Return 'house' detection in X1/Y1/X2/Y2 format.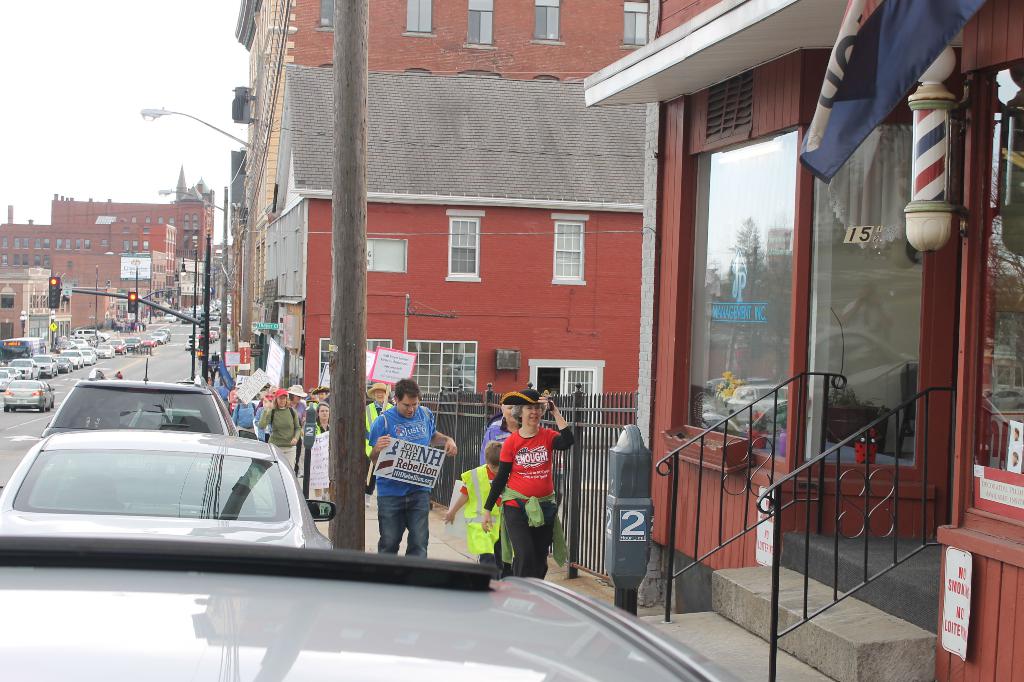
49/195/213/266.
